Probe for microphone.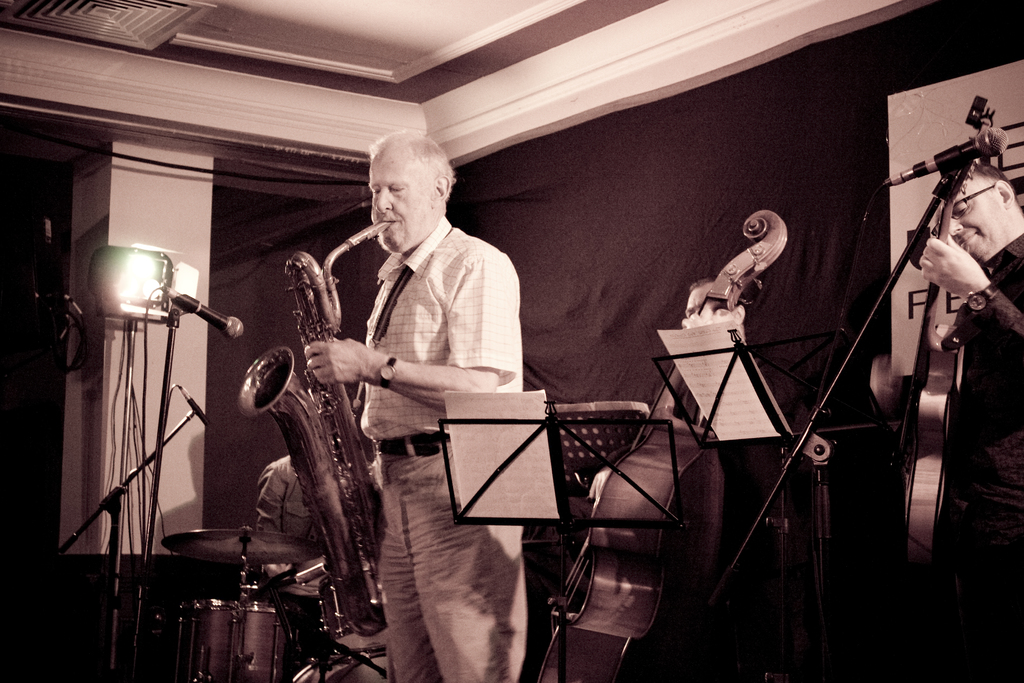
Probe result: <box>884,128,1007,188</box>.
